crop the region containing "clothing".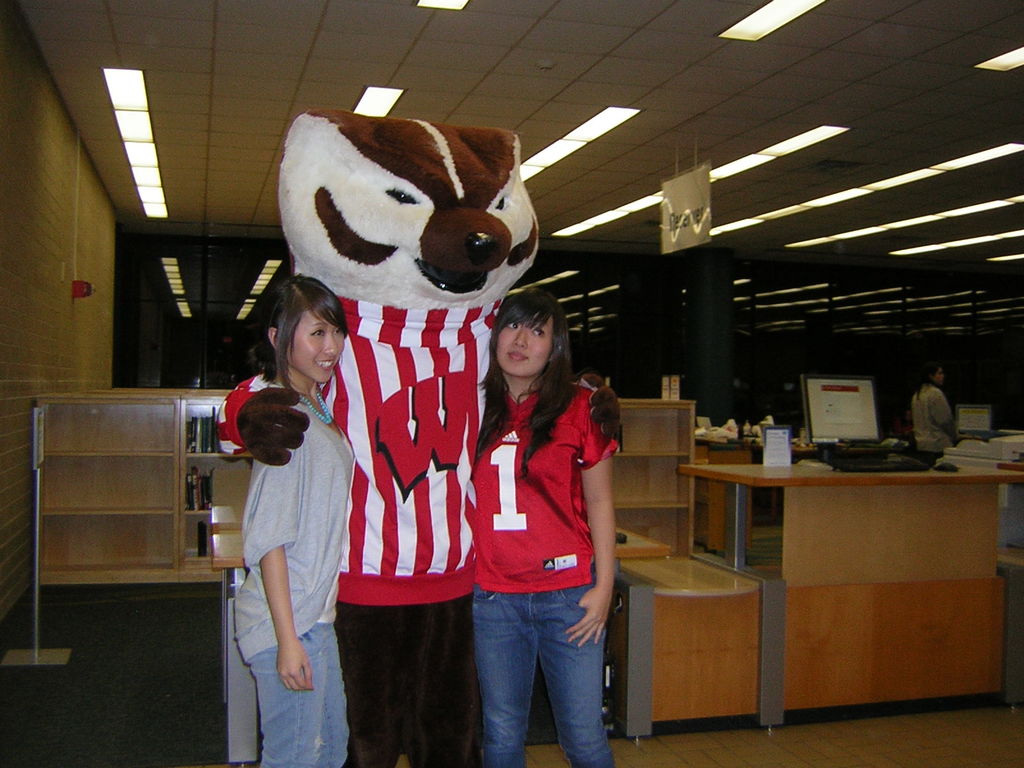
Crop region: locate(912, 383, 959, 462).
